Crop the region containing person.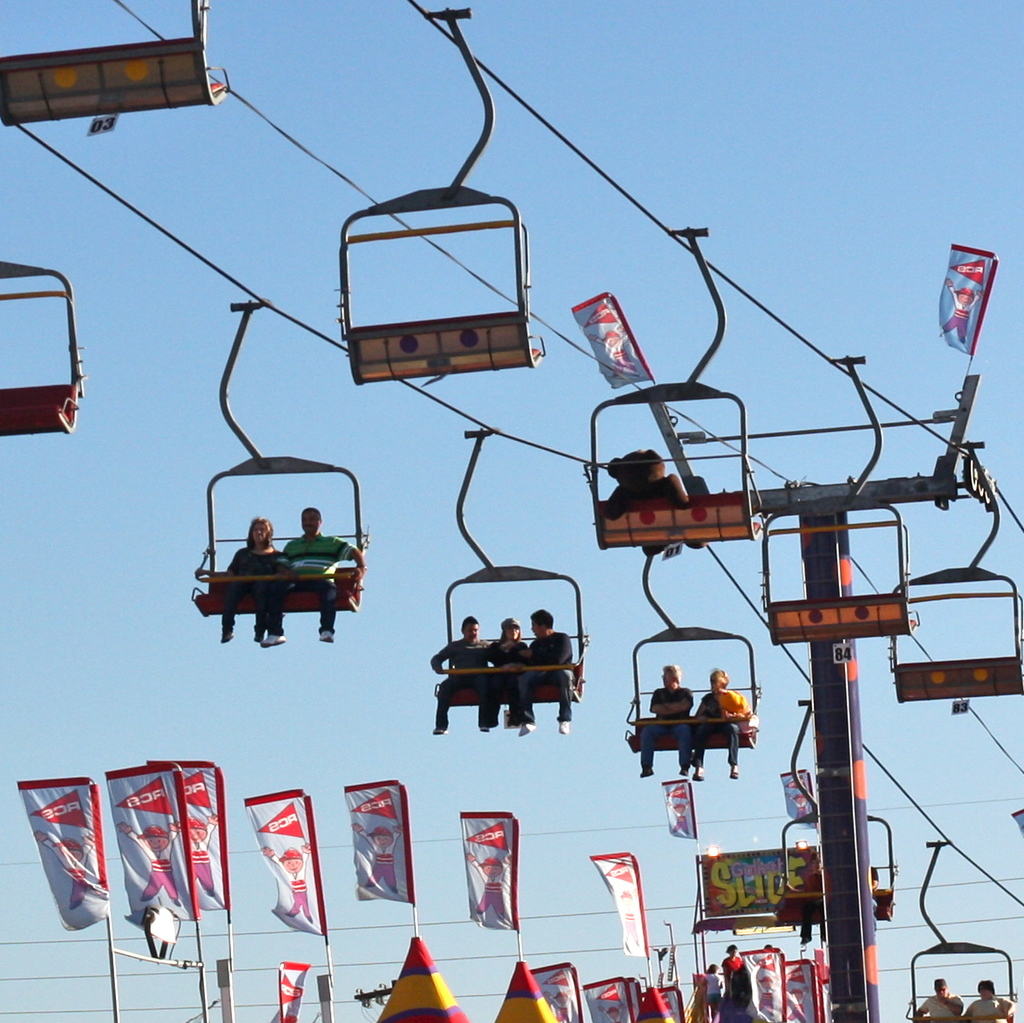
Crop region: bbox=(513, 611, 573, 737).
